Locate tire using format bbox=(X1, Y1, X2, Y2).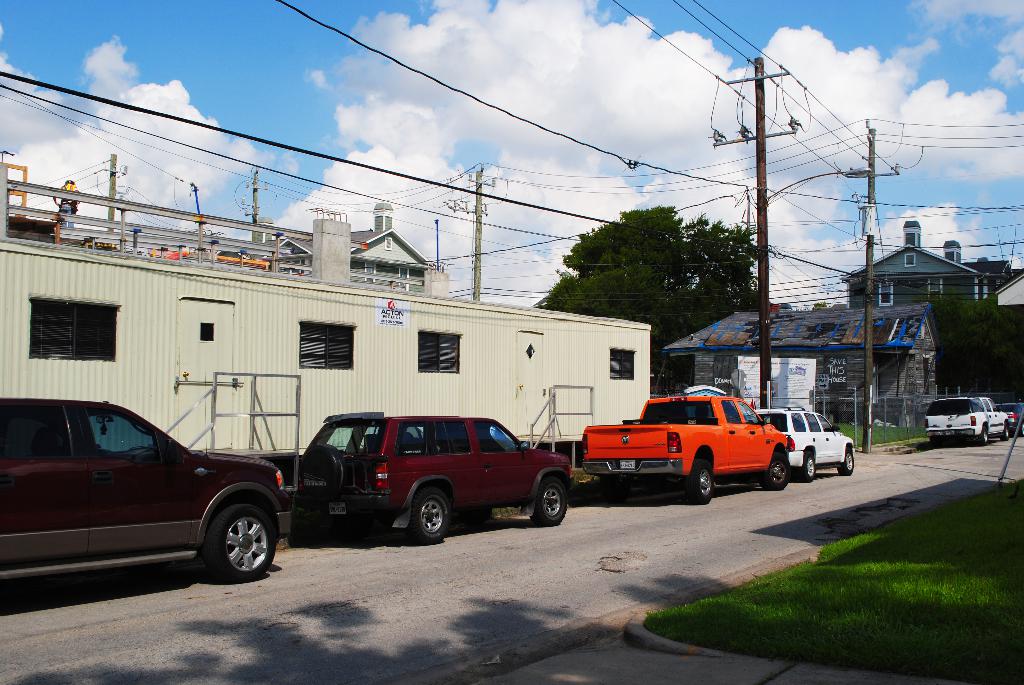
bbox=(982, 423, 987, 445).
